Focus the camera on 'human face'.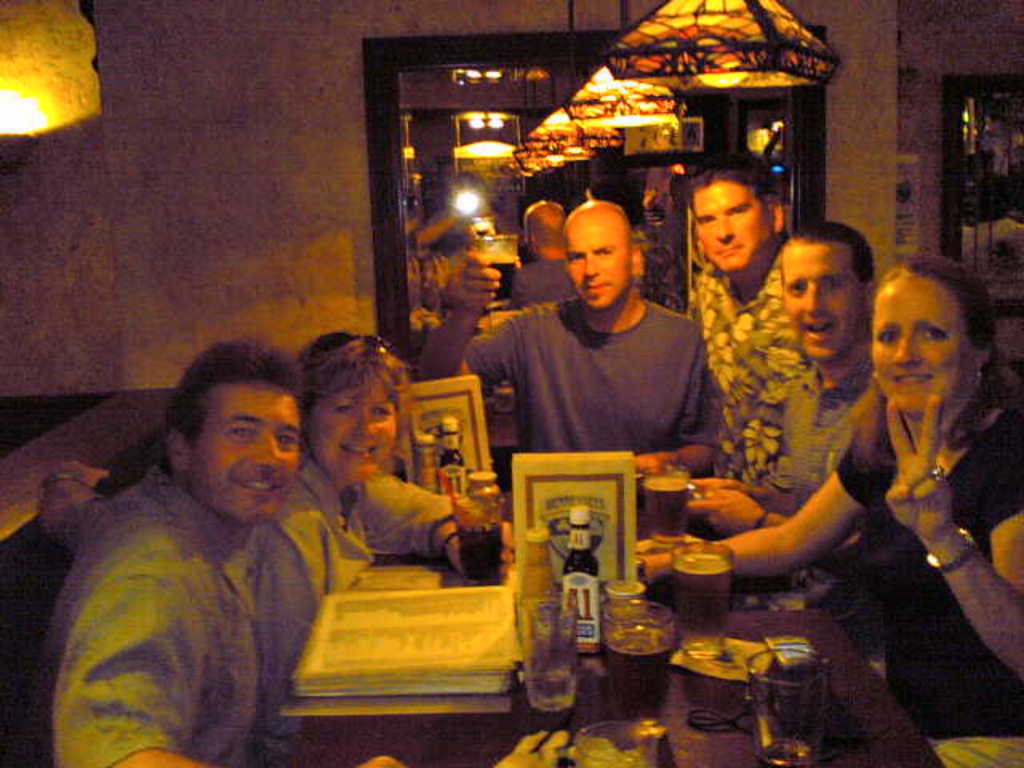
Focus region: (left=870, top=286, right=971, bottom=416).
